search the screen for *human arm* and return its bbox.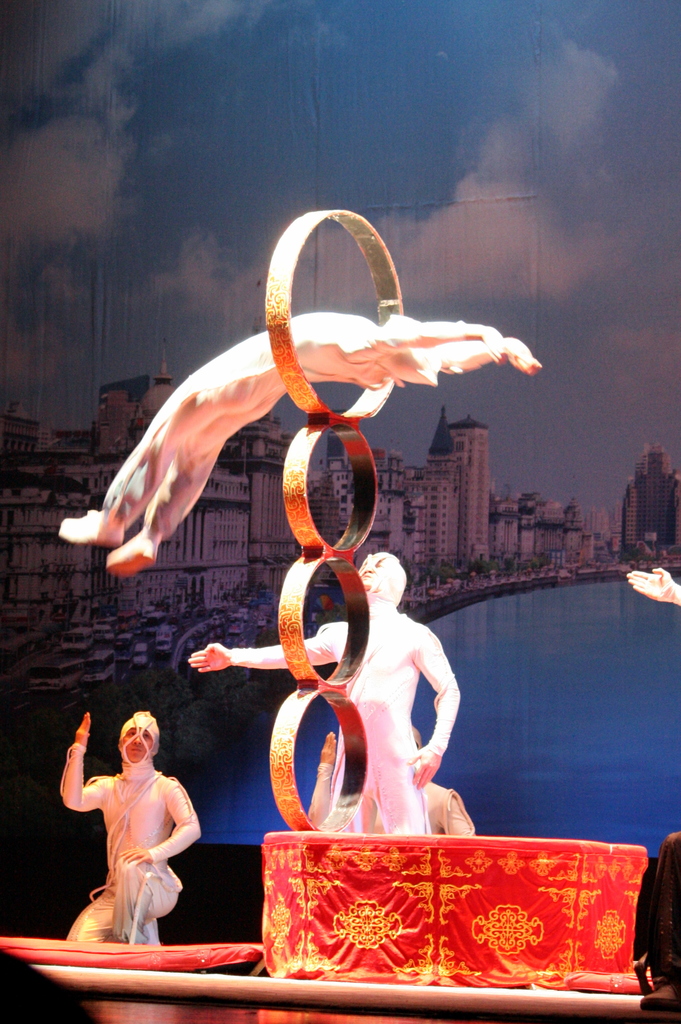
Found: region(308, 729, 334, 831).
